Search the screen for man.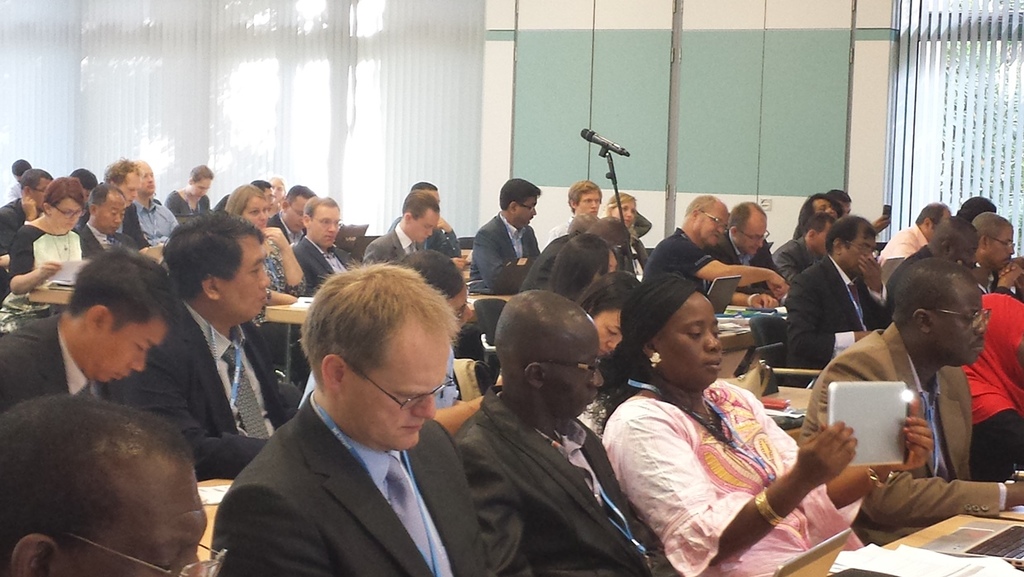
Found at select_region(150, 218, 310, 496).
